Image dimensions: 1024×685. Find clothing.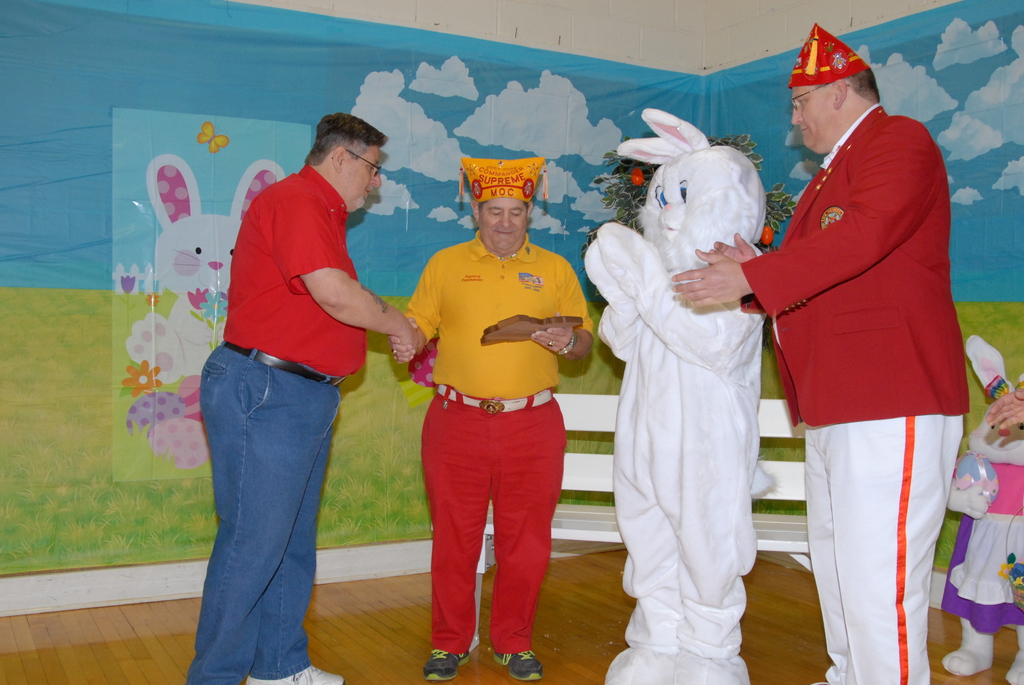
rect(390, 227, 596, 665).
